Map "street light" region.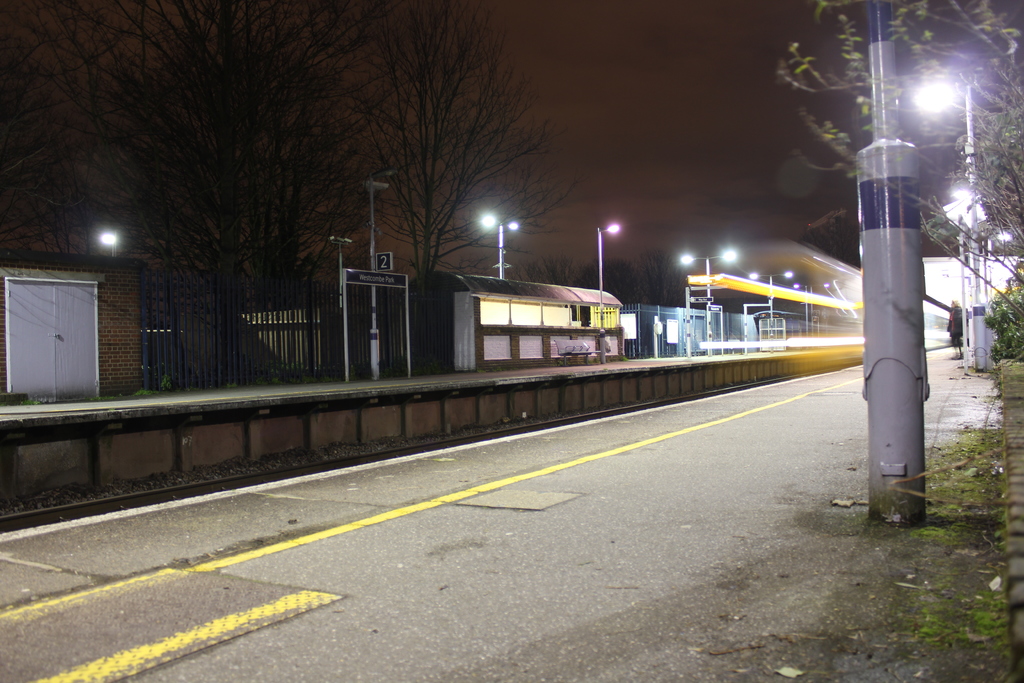
Mapped to {"left": 327, "top": 236, "right": 353, "bottom": 313}.
